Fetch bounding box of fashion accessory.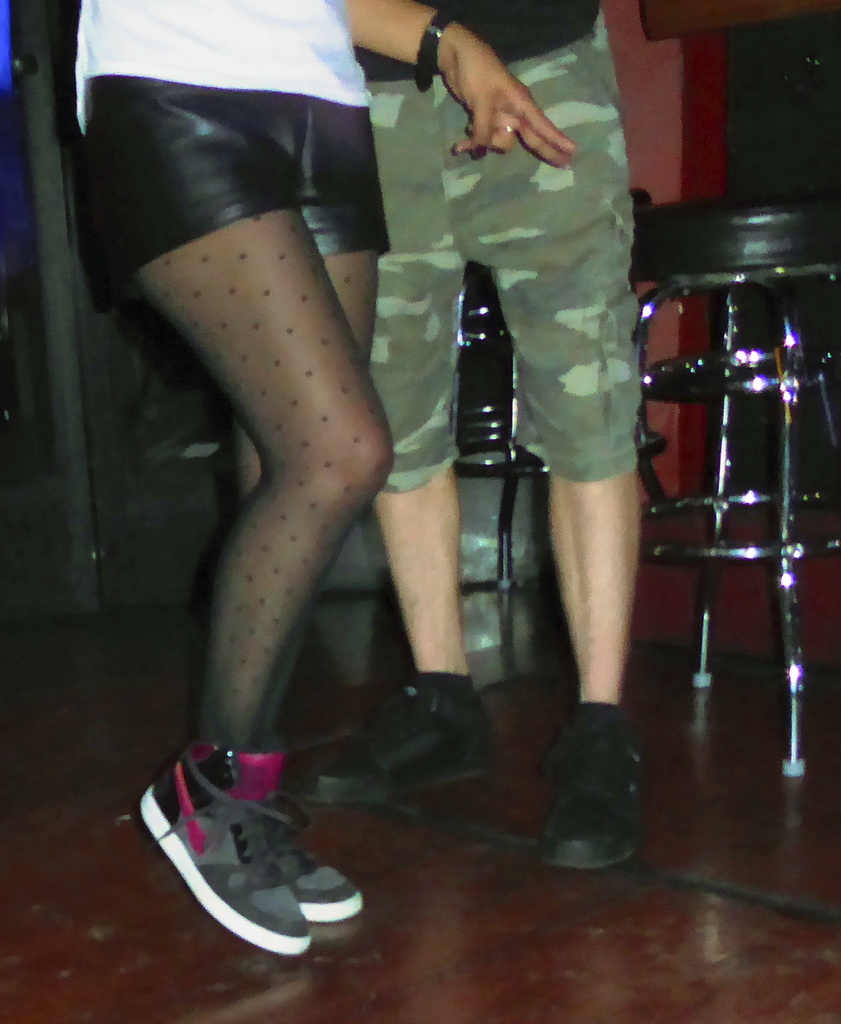
Bbox: box=[489, 121, 515, 138].
